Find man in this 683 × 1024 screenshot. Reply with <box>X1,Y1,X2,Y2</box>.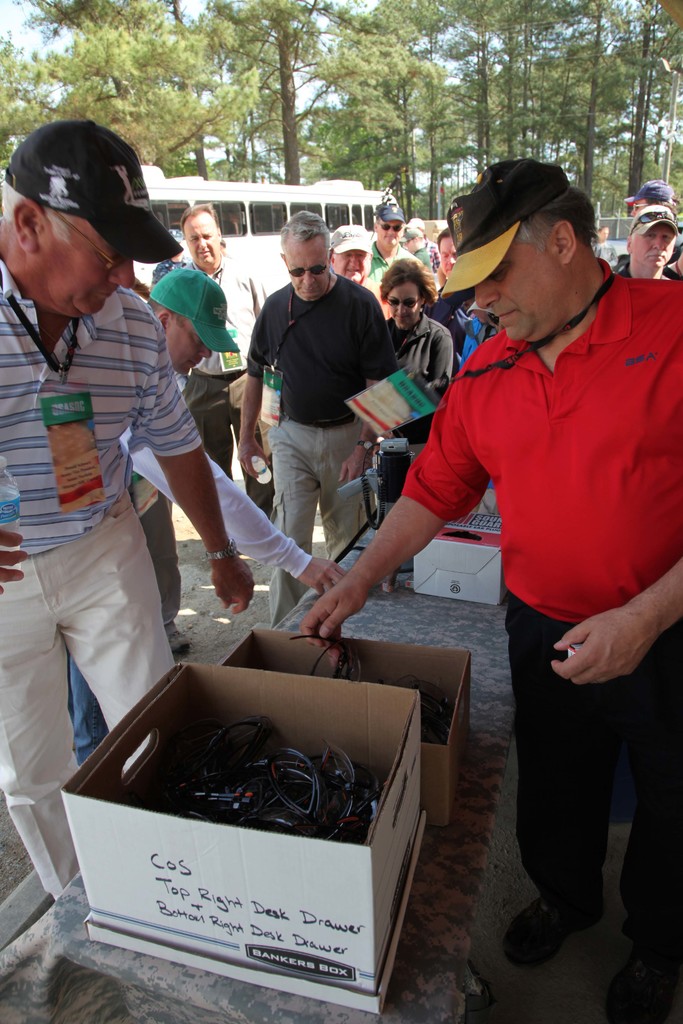
<box>437,228,458,276</box>.
